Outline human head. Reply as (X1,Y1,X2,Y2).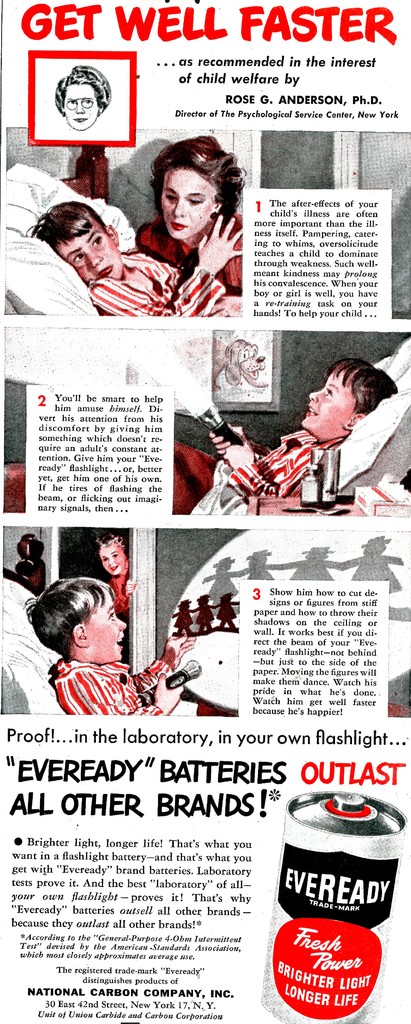
(28,198,119,284).
